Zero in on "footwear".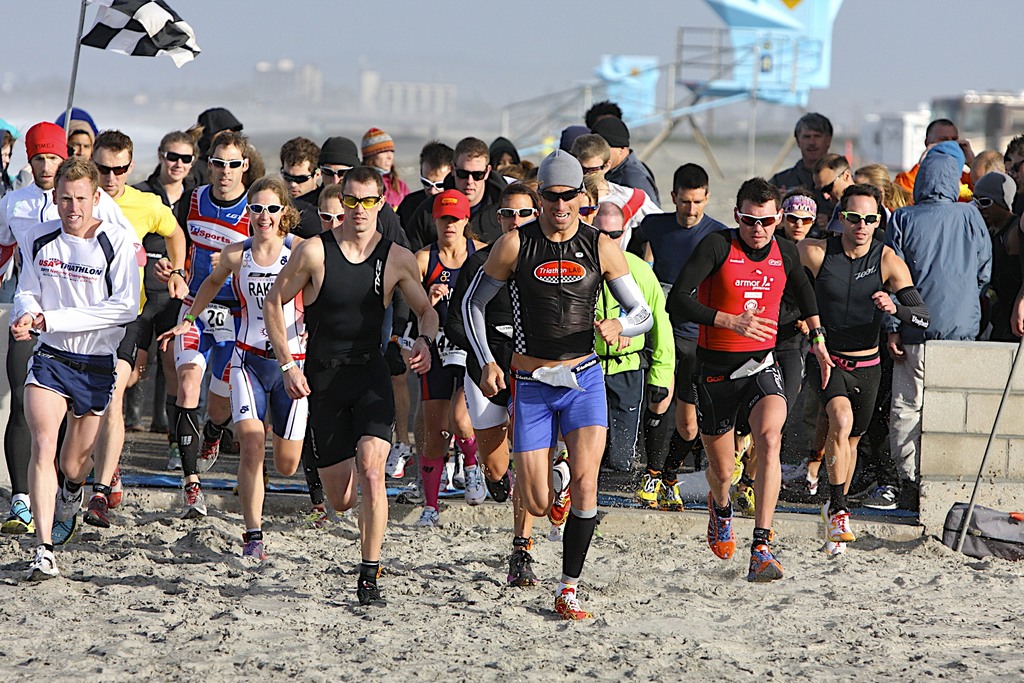
Zeroed in: detection(461, 456, 489, 508).
